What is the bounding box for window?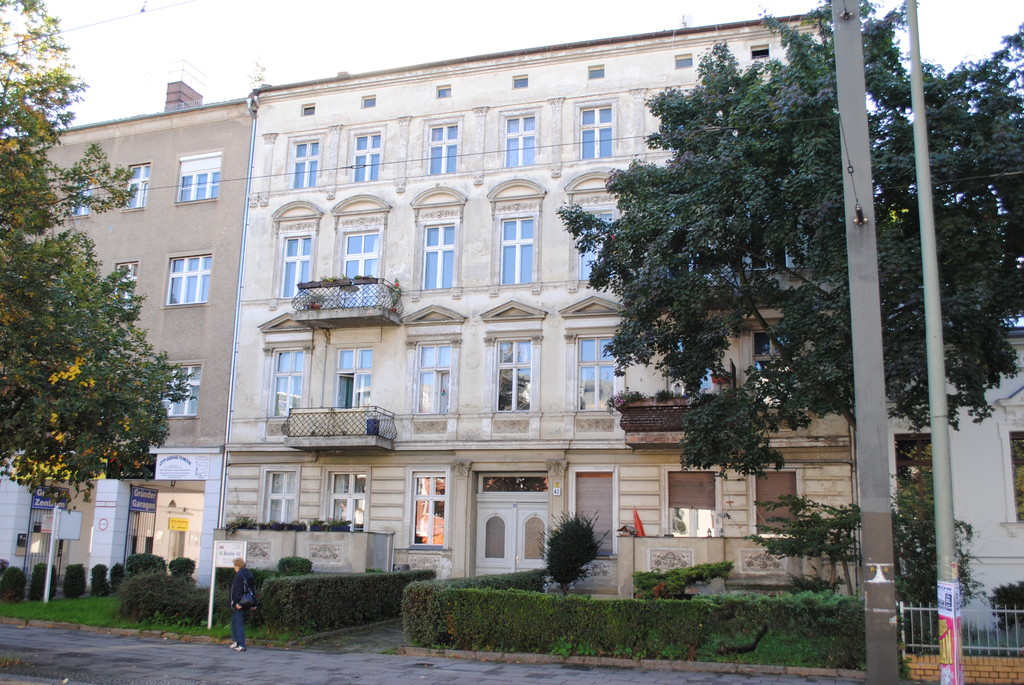
pyautogui.locateOnScreen(404, 306, 469, 417).
